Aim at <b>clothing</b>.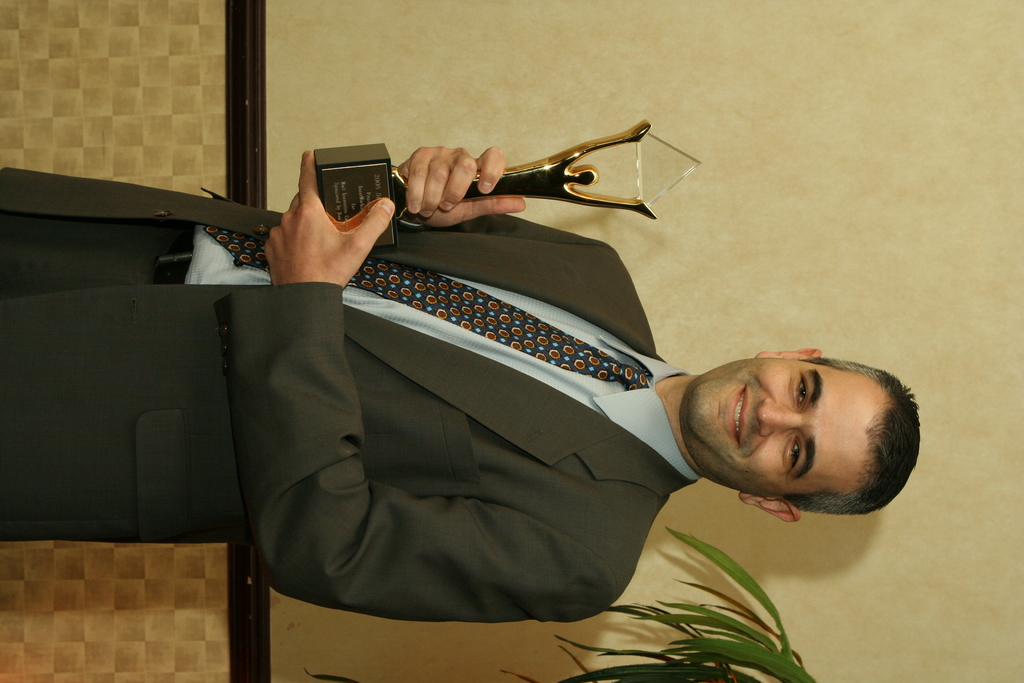
Aimed at {"x1": 0, "y1": 163, "x2": 705, "y2": 618}.
